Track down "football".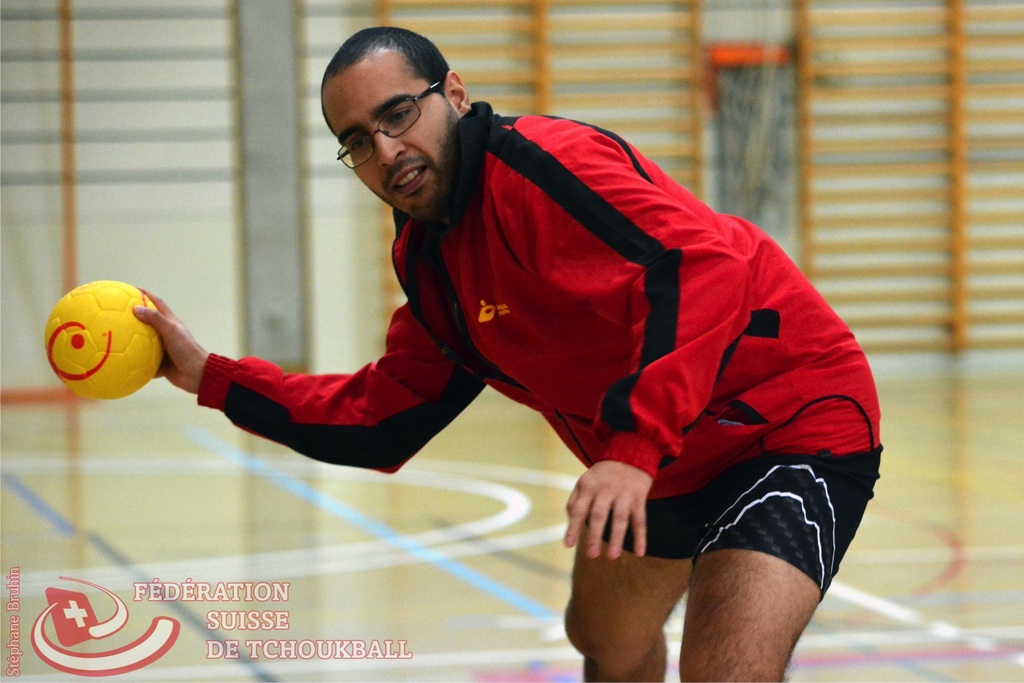
Tracked to (45, 278, 164, 400).
